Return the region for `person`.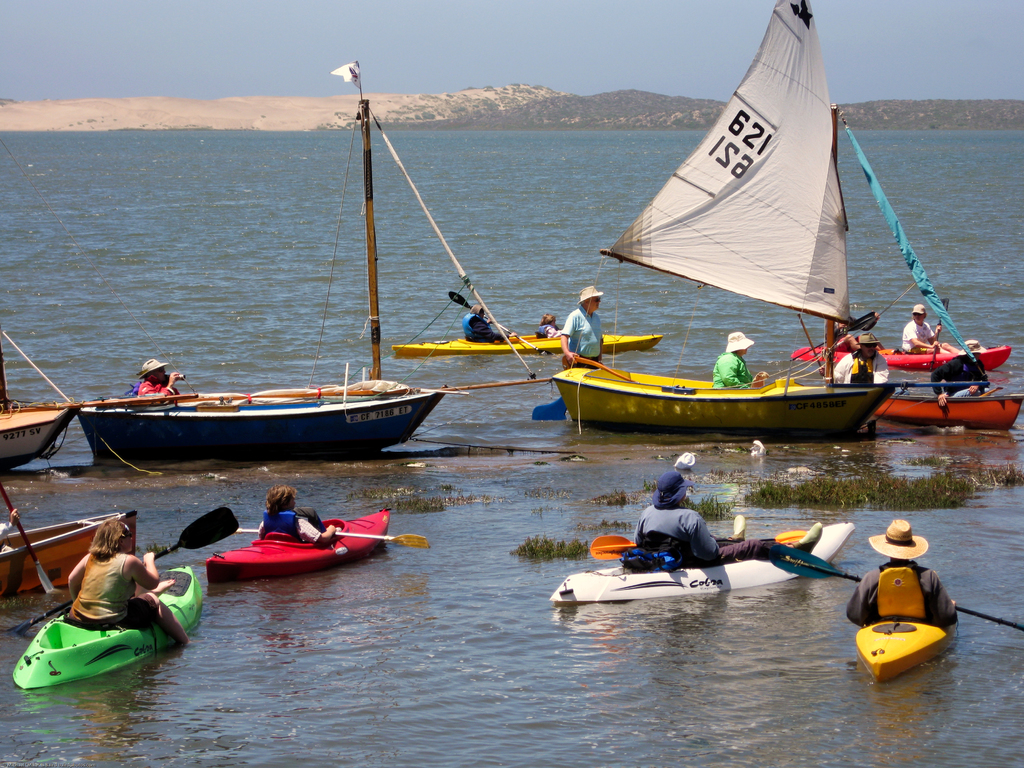
detection(0, 502, 18, 561).
